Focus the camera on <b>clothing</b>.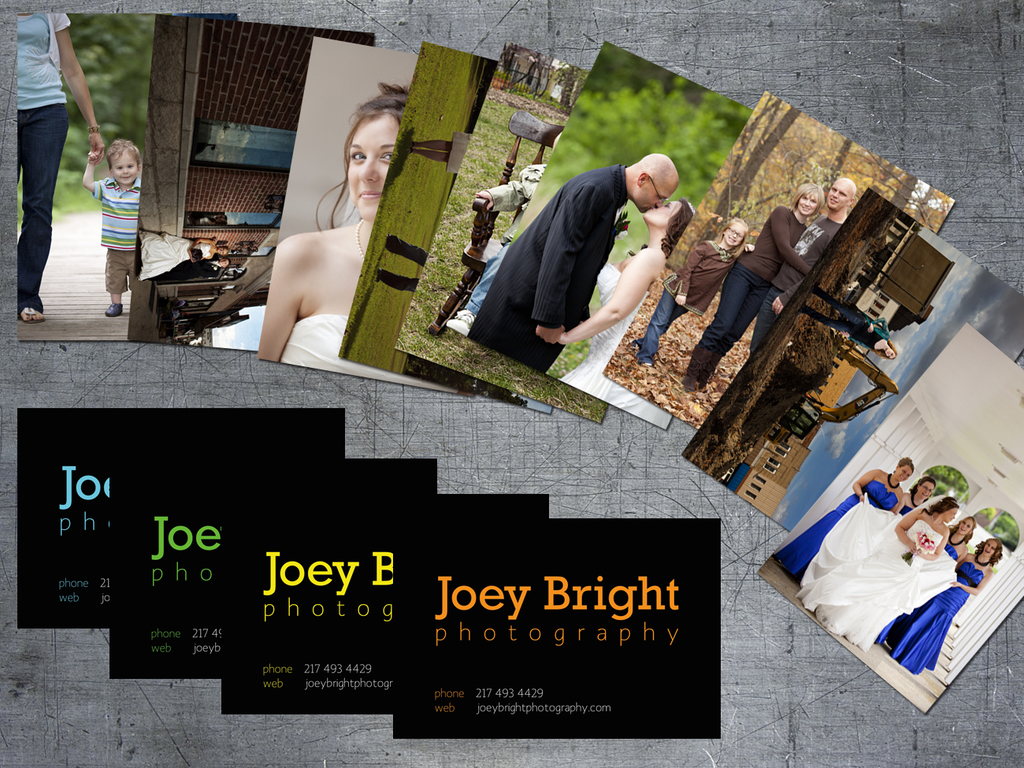
Focus region: l=87, t=175, r=147, b=299.
